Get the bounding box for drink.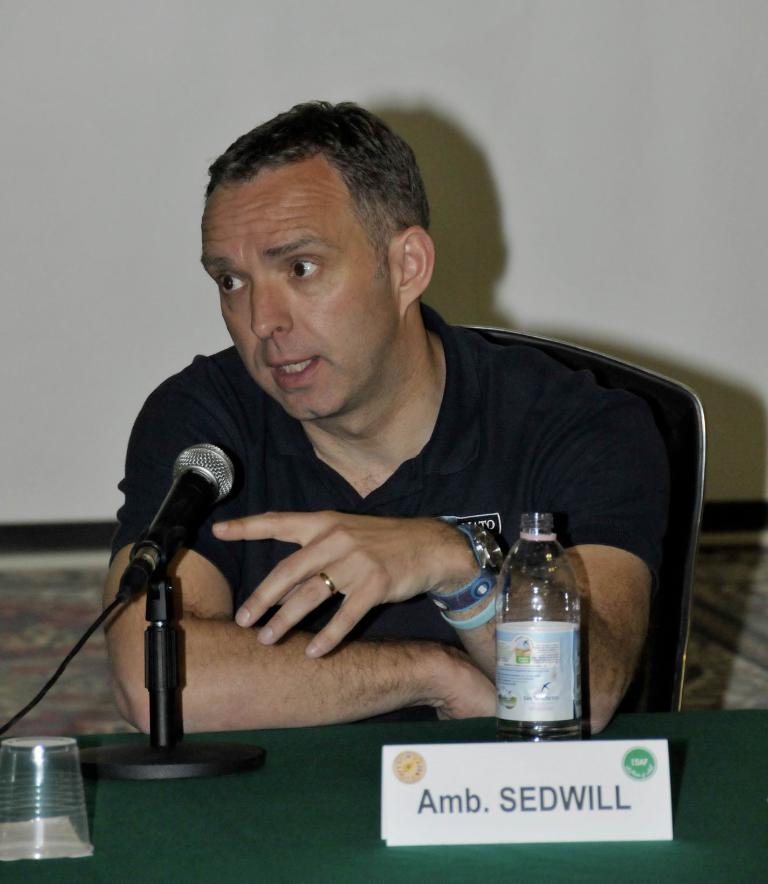
504 562 594 727.
